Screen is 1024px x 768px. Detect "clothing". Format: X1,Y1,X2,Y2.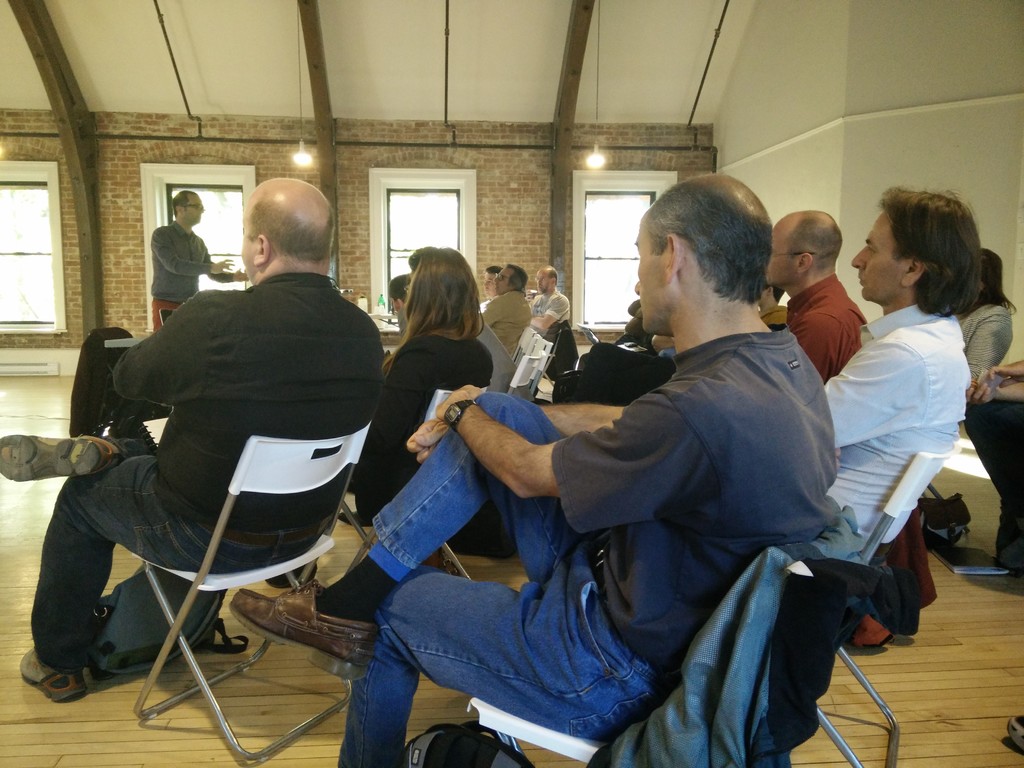
482,286,531,356.
